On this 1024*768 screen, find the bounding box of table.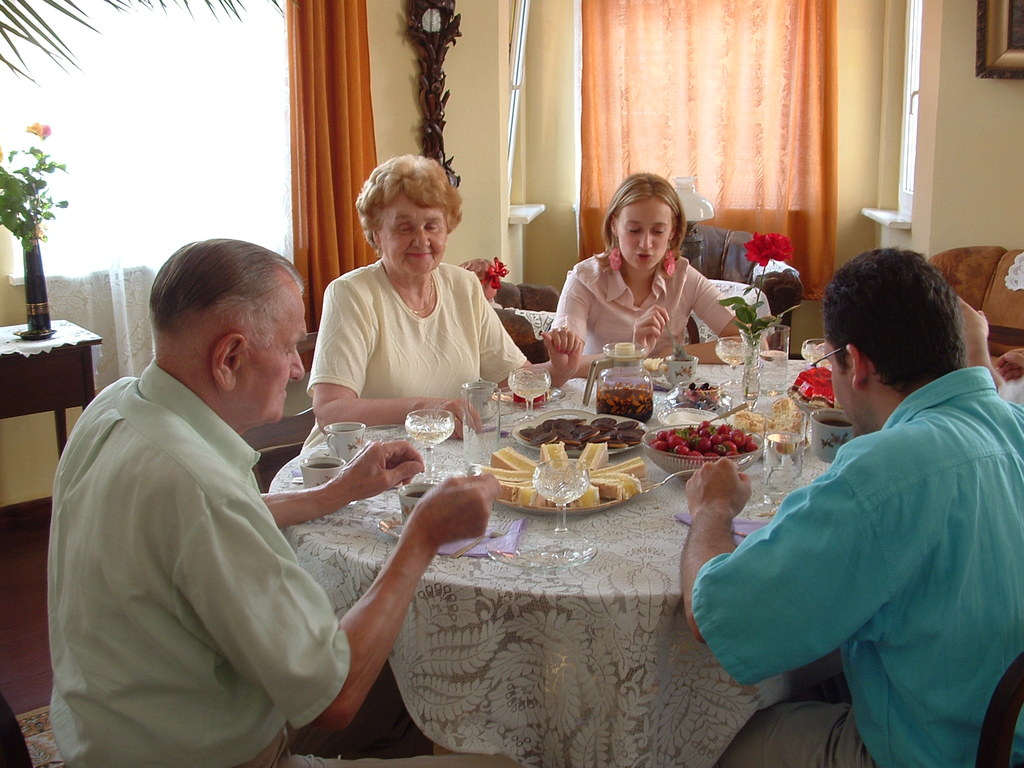
Bounding box: [266, 359, 829, 767].
